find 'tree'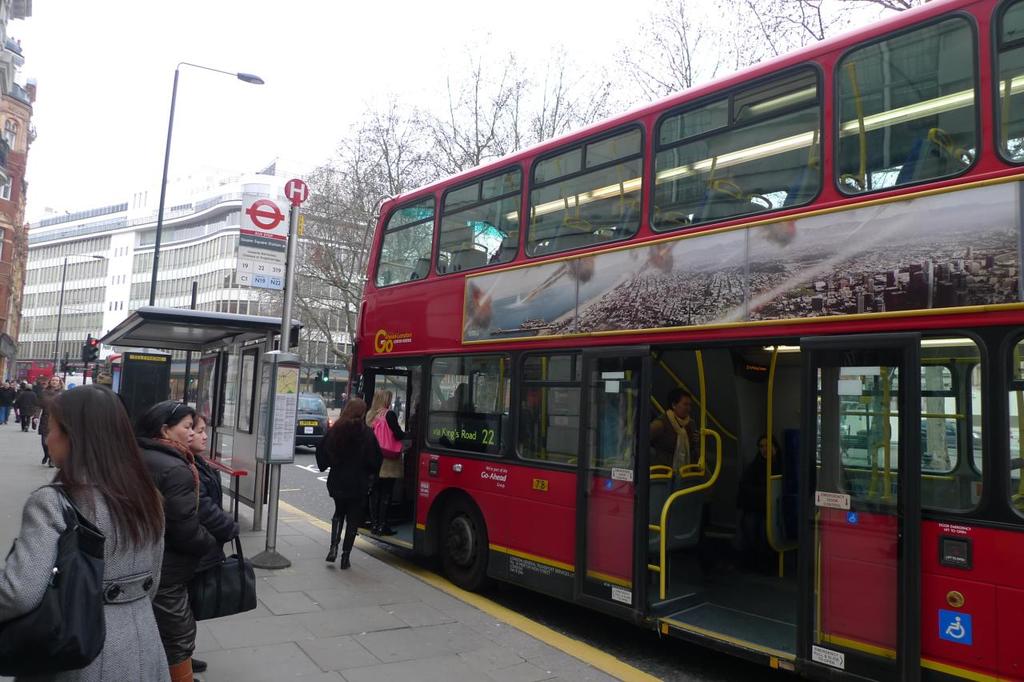
detection(520, 42, 611, 139)
